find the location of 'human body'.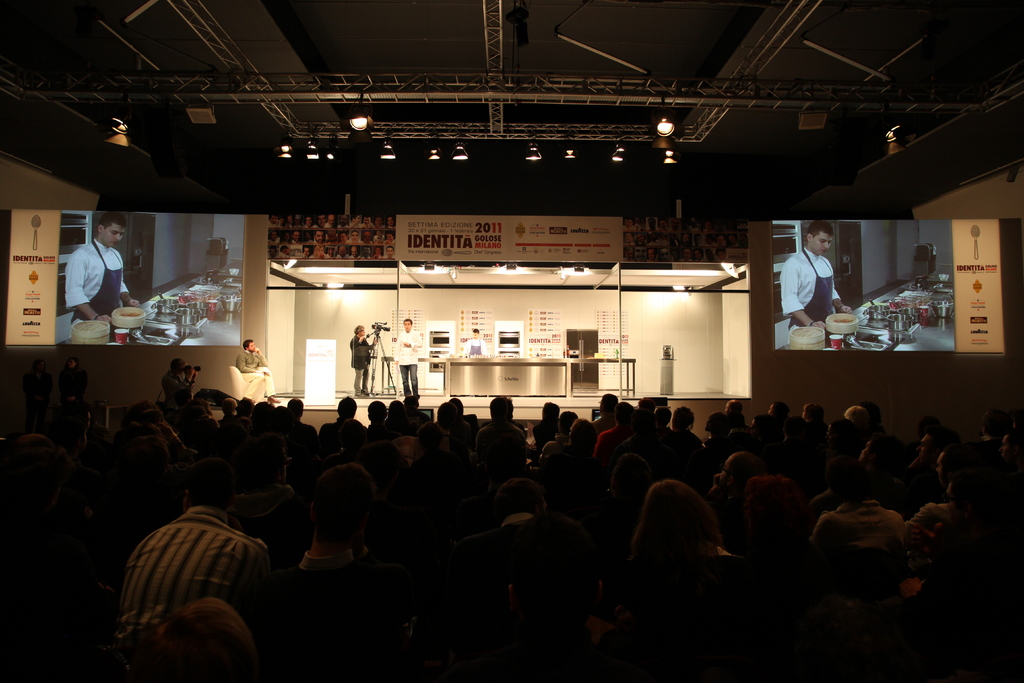
Location: bbox=[783, 243, 848, 327].
